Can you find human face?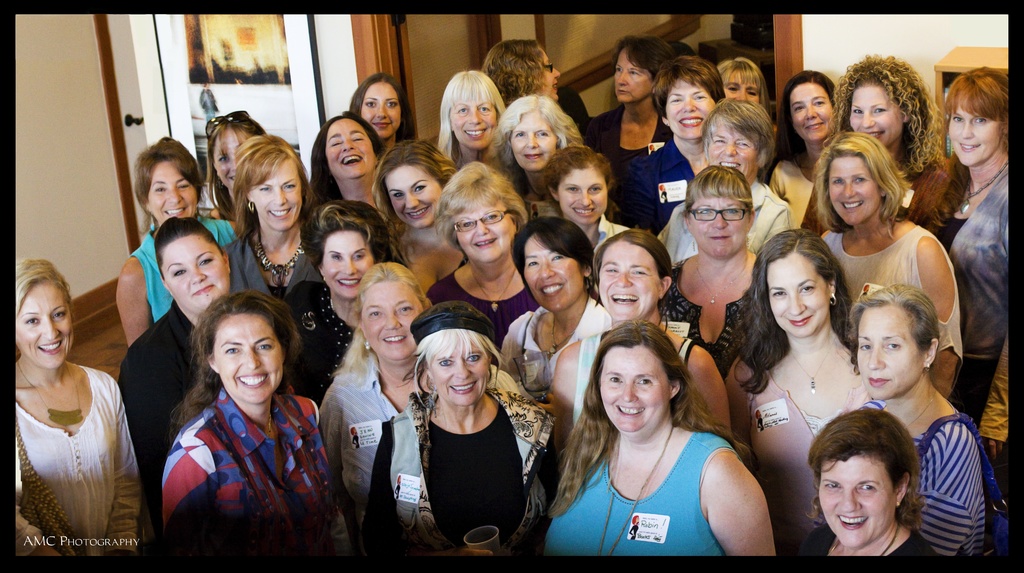
Yes, bounding box: [x1=950, y1=90, x2=1007, y2=166].
